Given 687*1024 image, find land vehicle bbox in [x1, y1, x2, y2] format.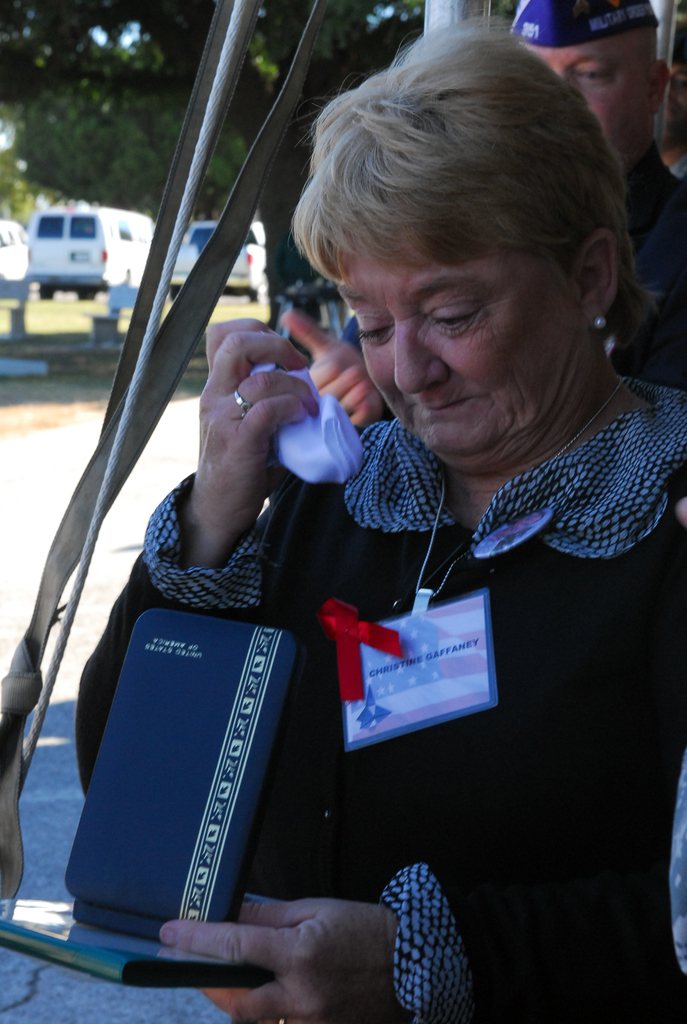
[0, 220, 29, 277].
